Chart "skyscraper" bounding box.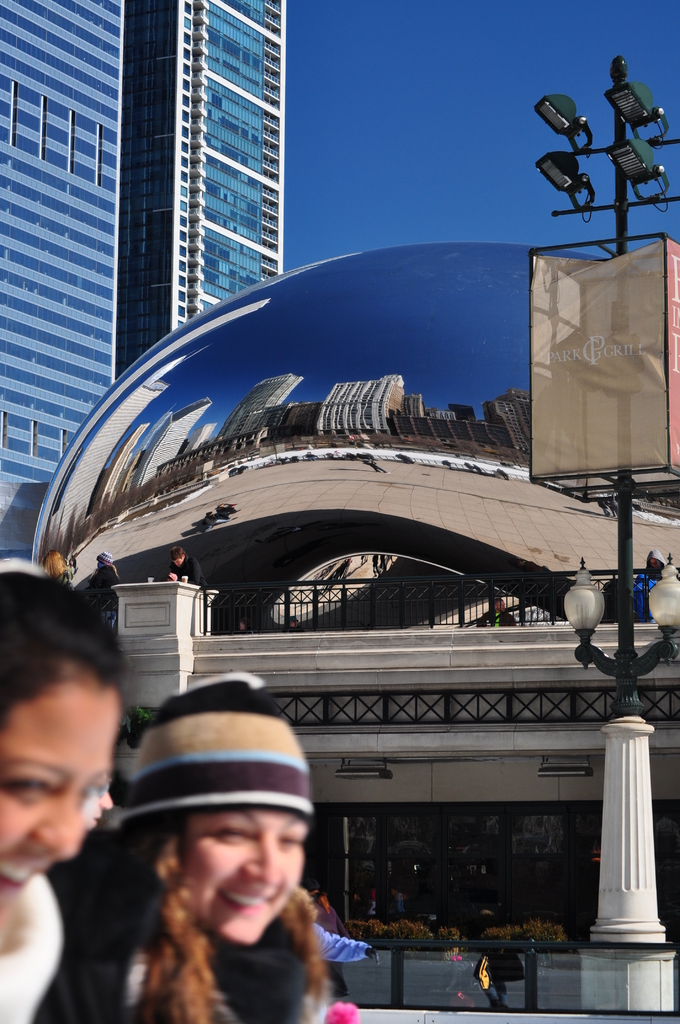
Charted: x1=4 y1=0 x2=135 y2=580.
